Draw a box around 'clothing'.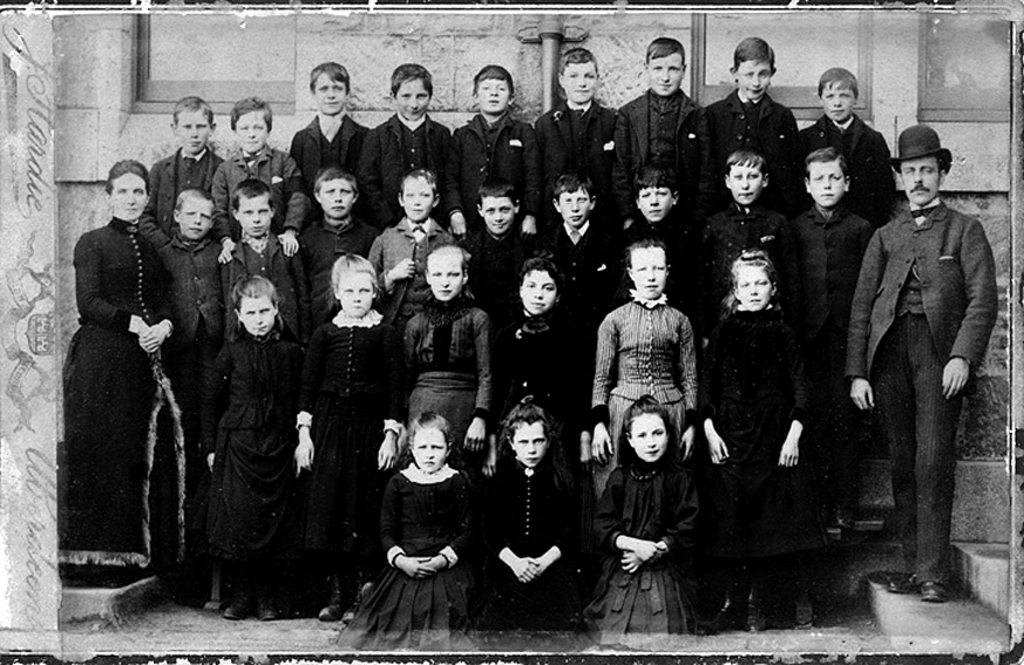
(left=538, top=100, right=622, bottom=216).
